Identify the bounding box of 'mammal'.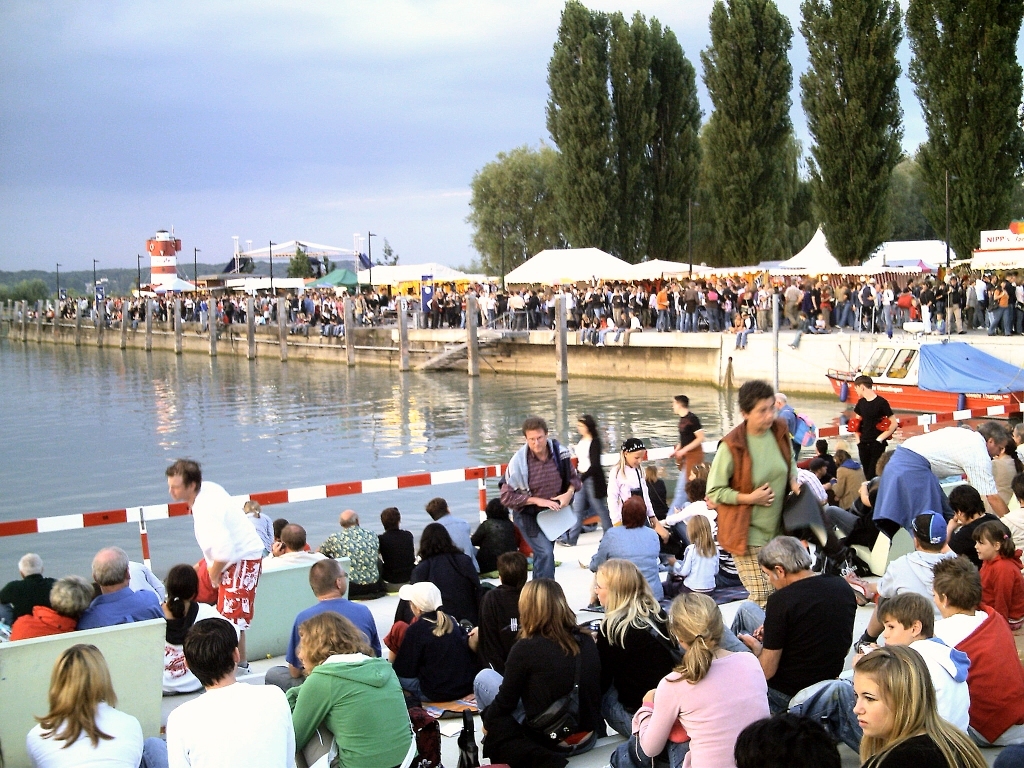
<box>73,542,164,636</box>.
